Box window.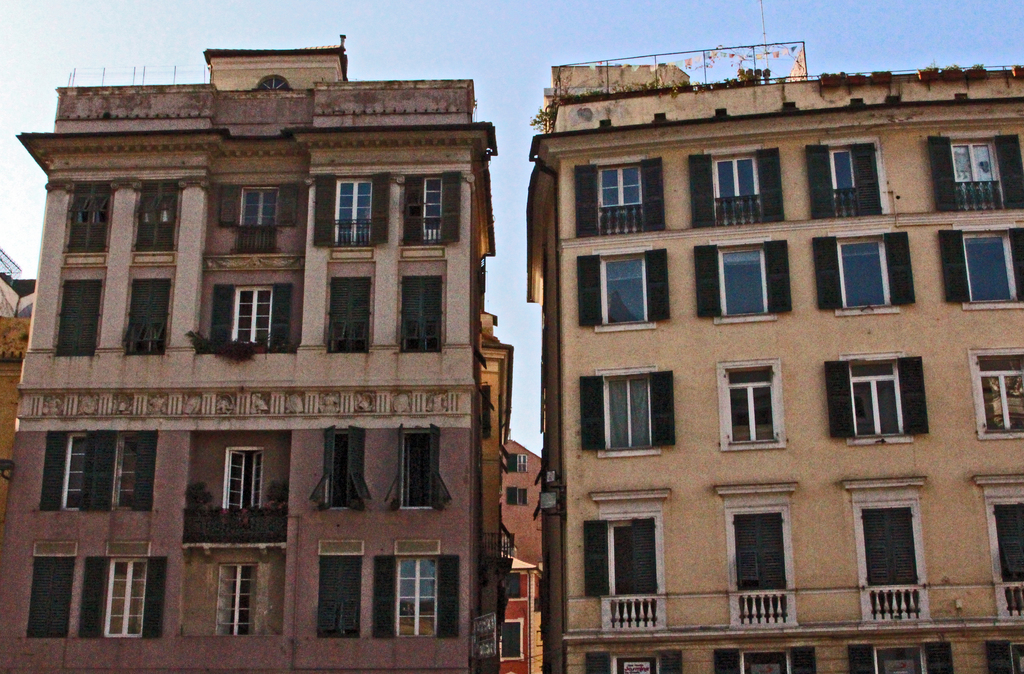
{"x1": 323, "y1": 430, "x2": 366, "y2": 509}.
